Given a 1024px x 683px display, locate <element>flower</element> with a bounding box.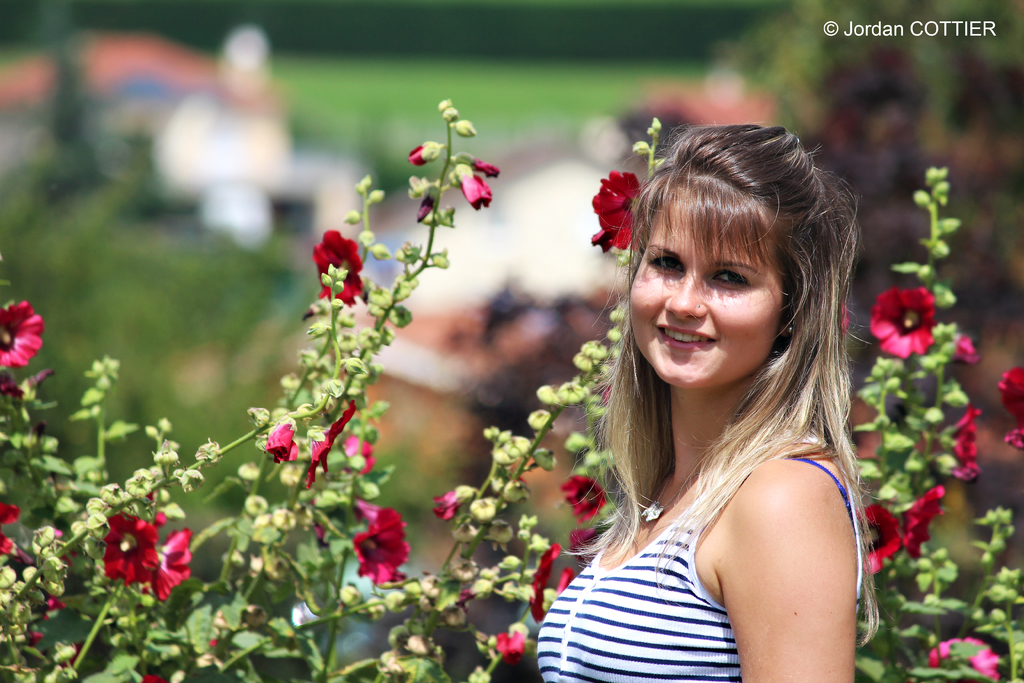
Located: [496, 631, 522, 667].
